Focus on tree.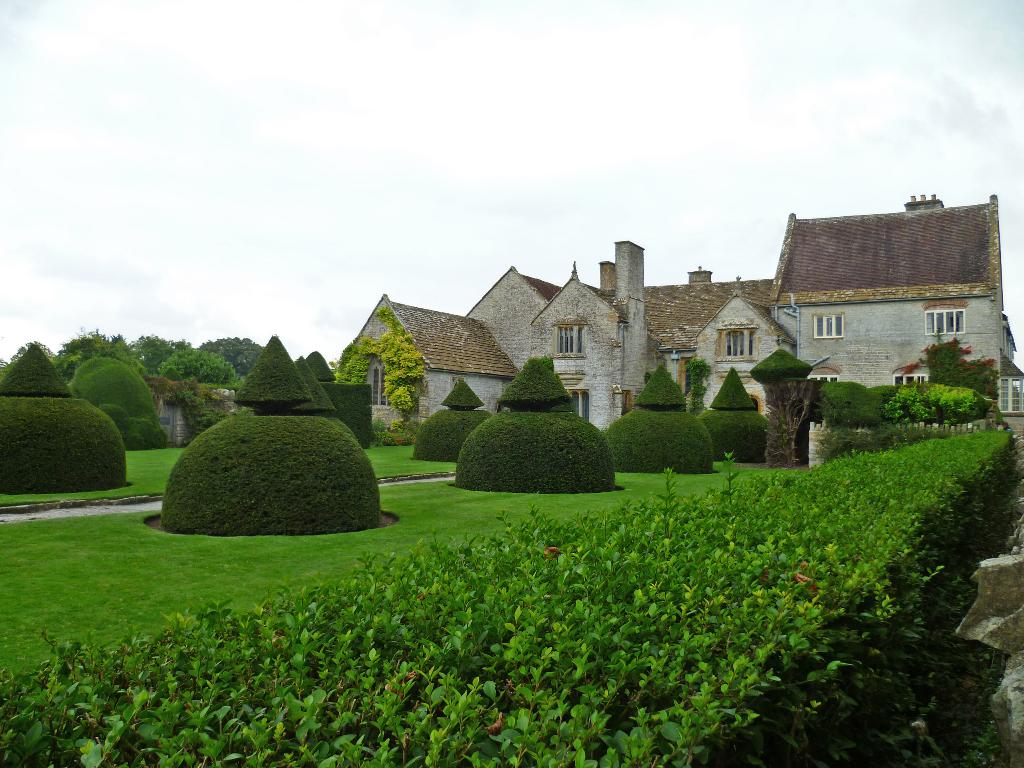
Focused at bbox=(700, 362, 771, 461).
